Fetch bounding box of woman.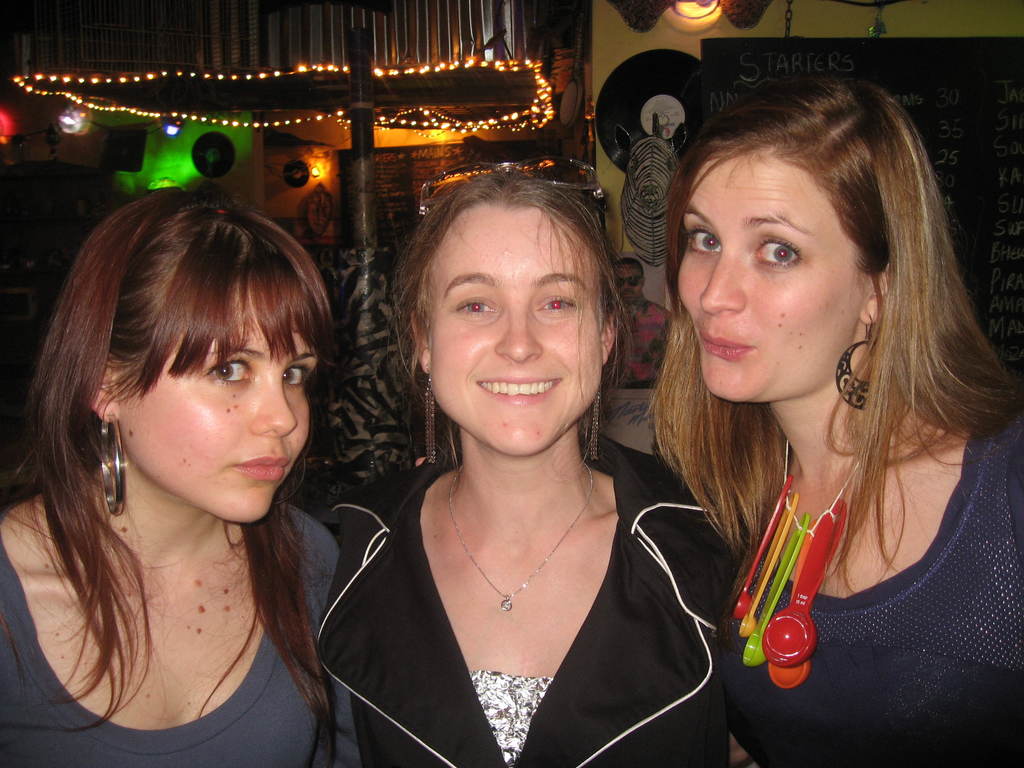
Bbox: 573 47 1004 767.
